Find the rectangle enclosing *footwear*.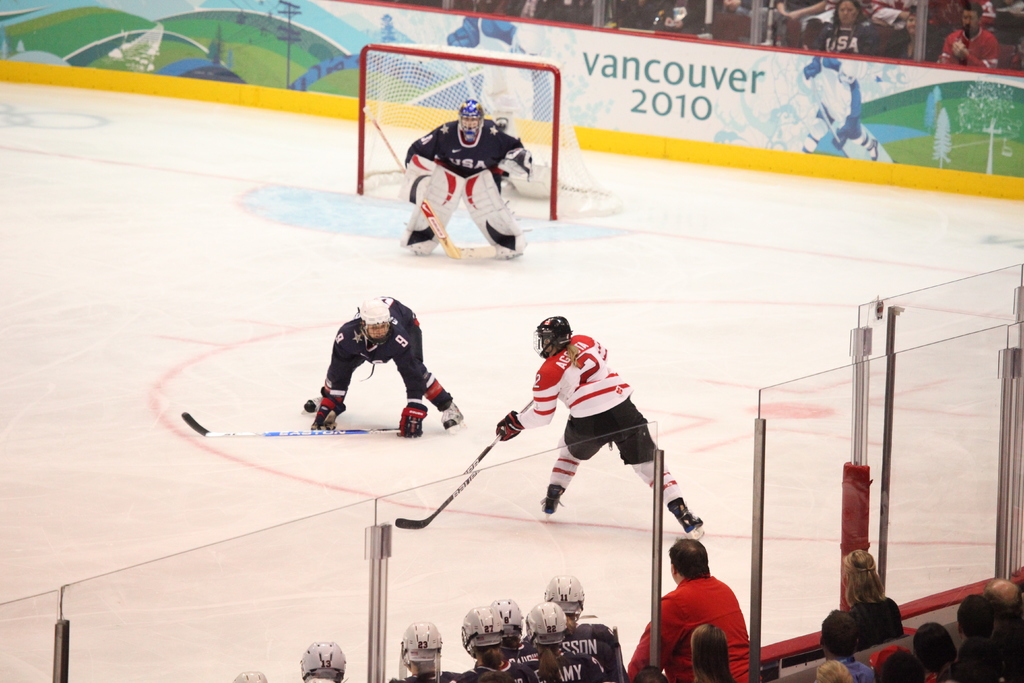
<box>441,403,465,436</box>.
